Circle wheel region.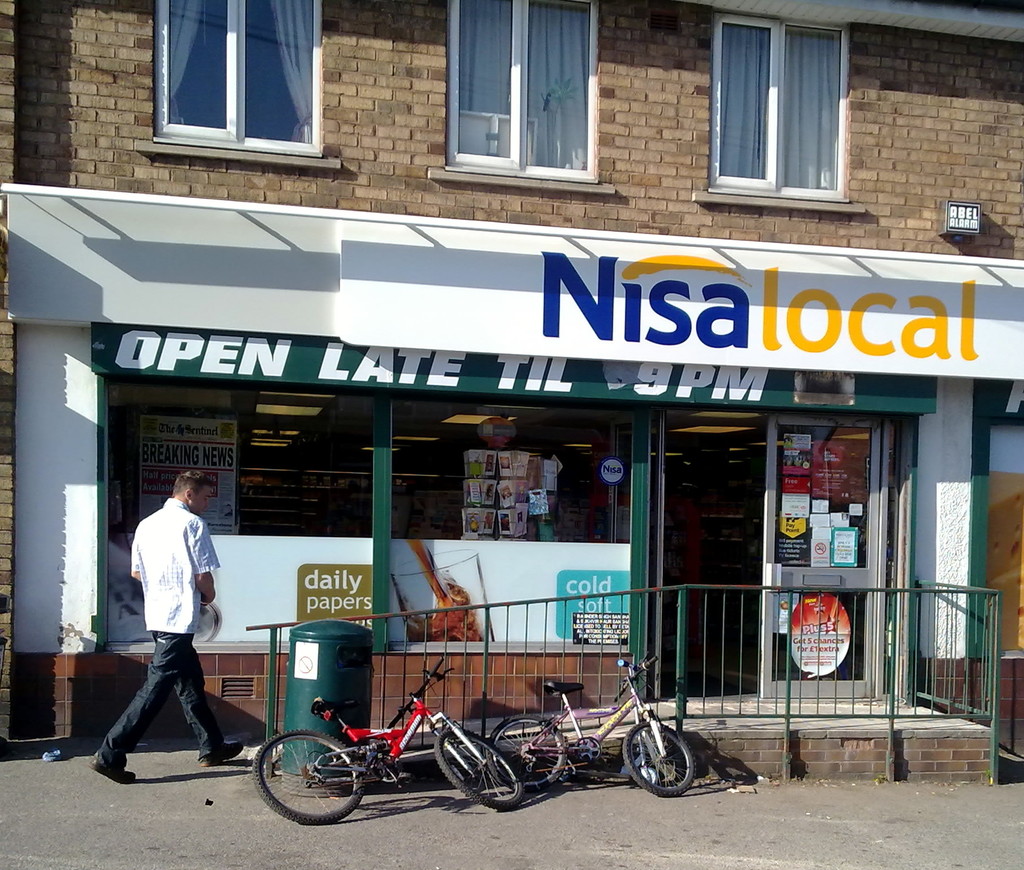
Region: <bbox>616, 716, 698, 792</bbox>.
